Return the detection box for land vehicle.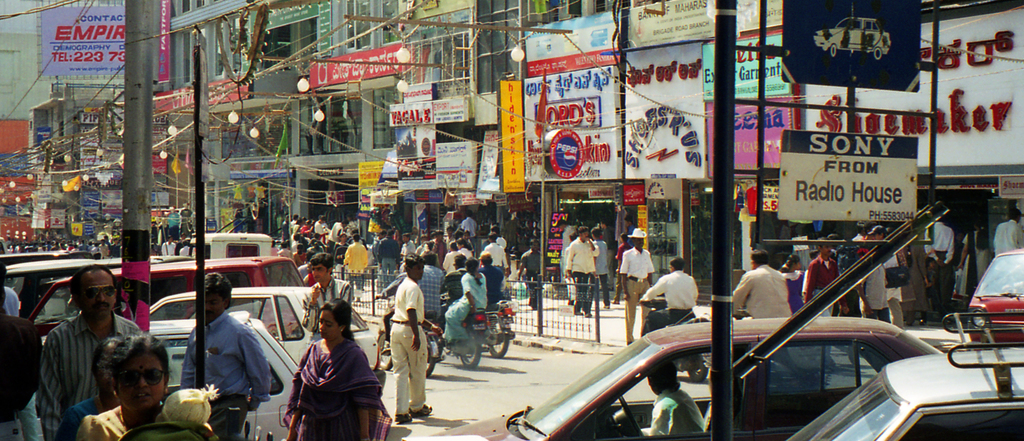
l=376, t=296, r=445, b=378.
